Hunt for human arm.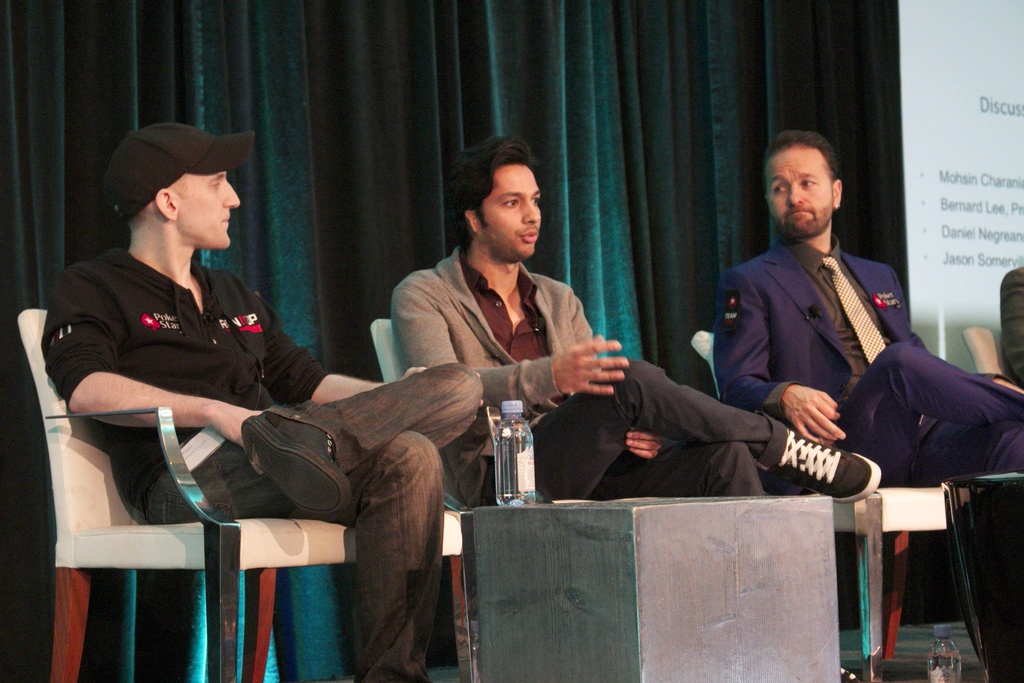
Hunted down at BBox(624, 425, 664, 462).
